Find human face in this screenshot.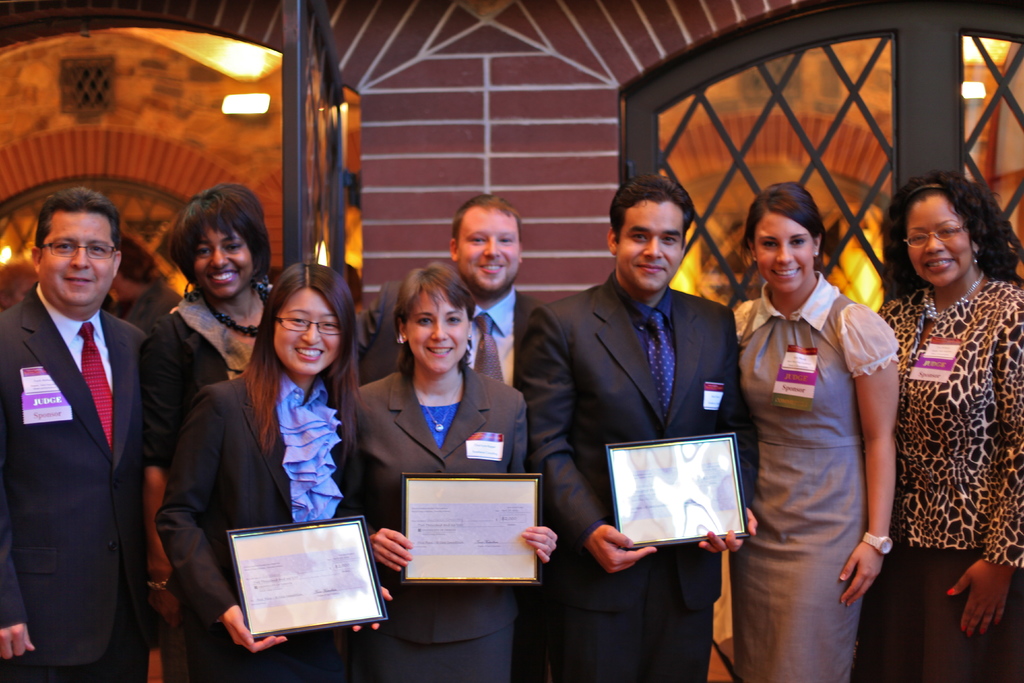
The bounding box for human face is select_region(907, 194, 975, 287).
